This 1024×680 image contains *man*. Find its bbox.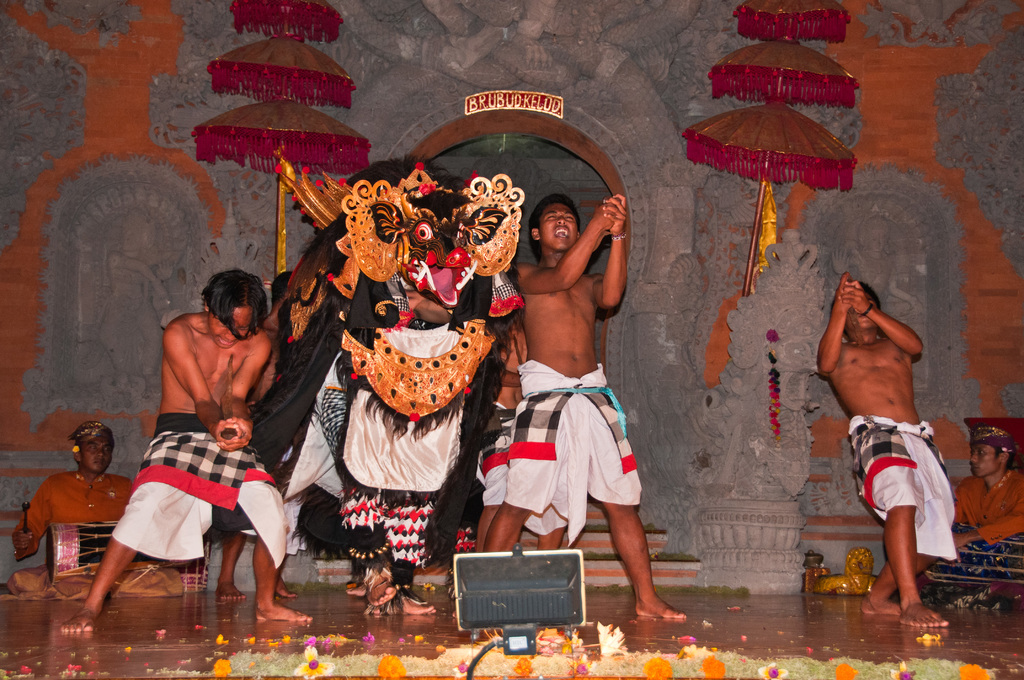
(62,268,319,633).
